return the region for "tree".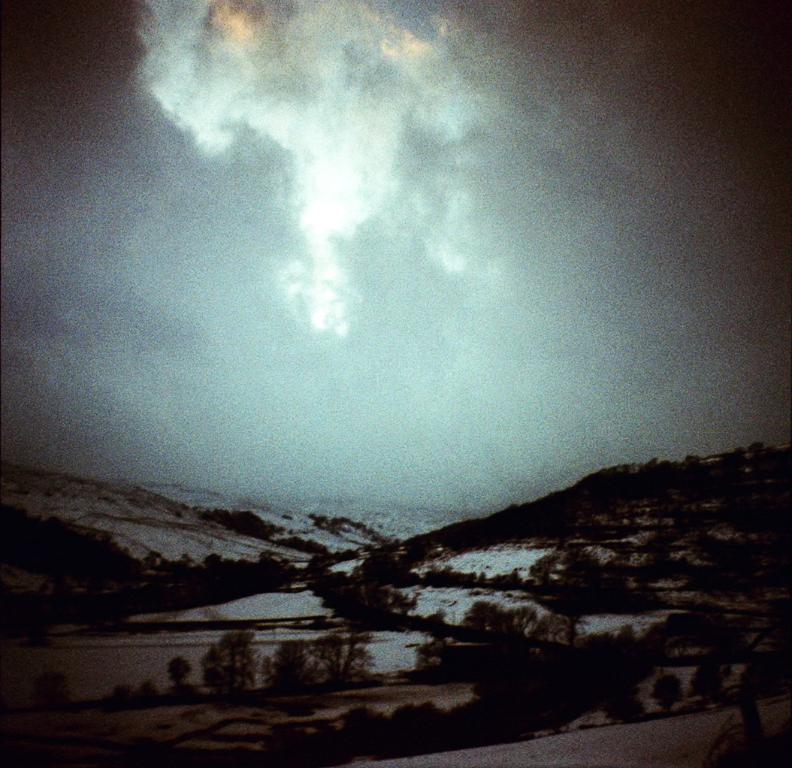
pyautogui.locateOnScreen(306, 546, 438, 624).
